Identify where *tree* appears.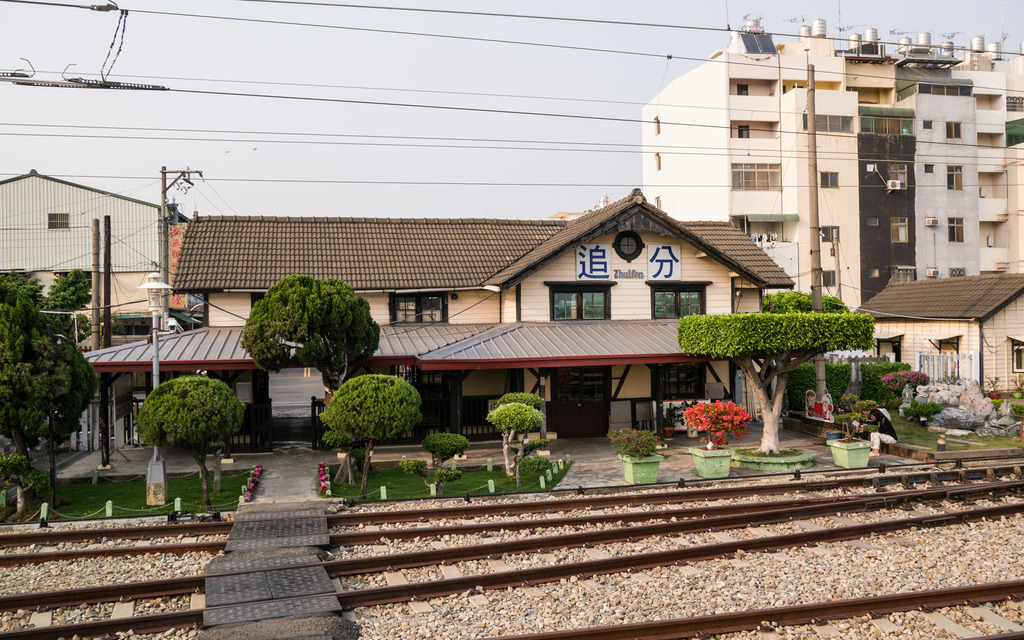
Appears at 326:371:422:496.
